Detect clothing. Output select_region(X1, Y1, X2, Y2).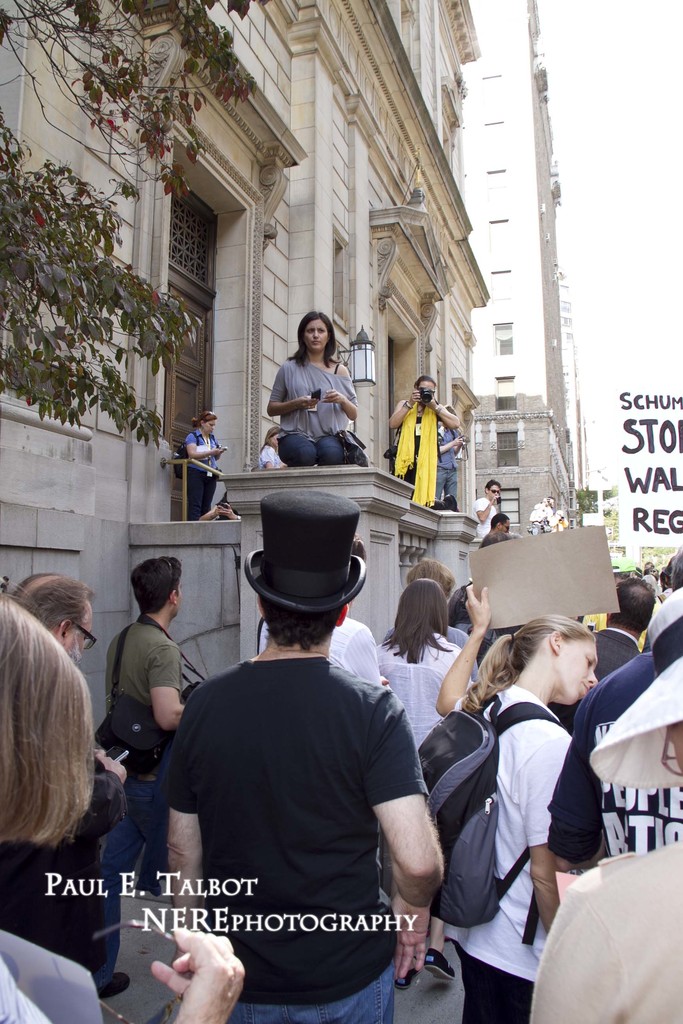
select_region(0, 755, 130, 973).
